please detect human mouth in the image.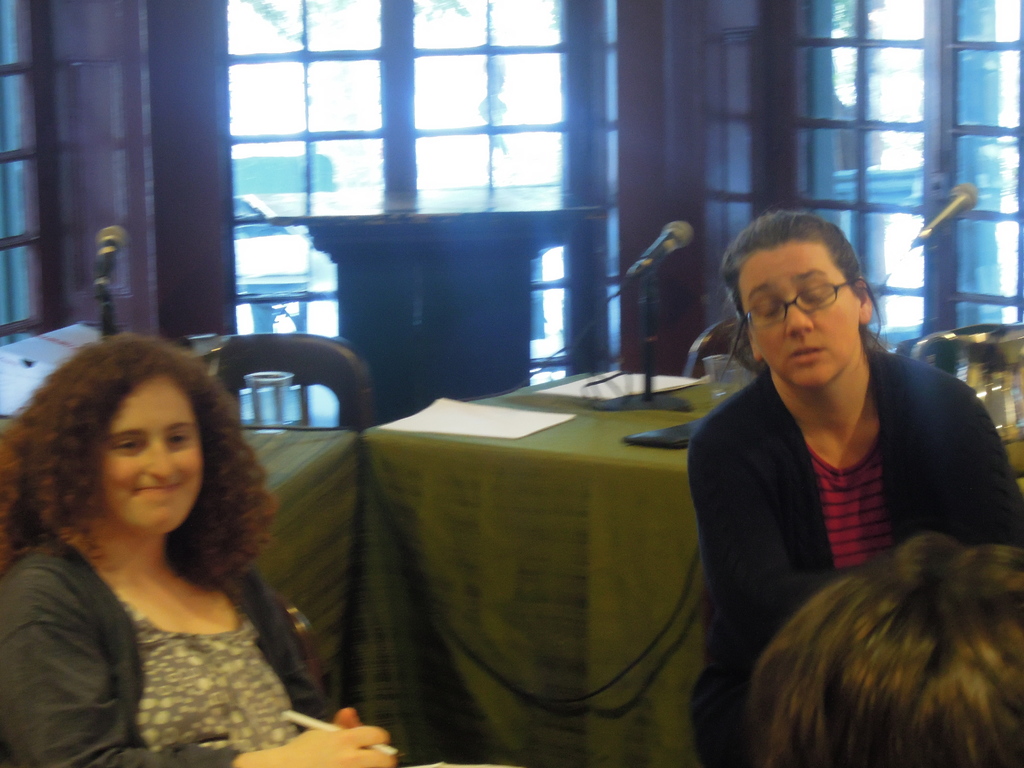
791,344,826,363.
